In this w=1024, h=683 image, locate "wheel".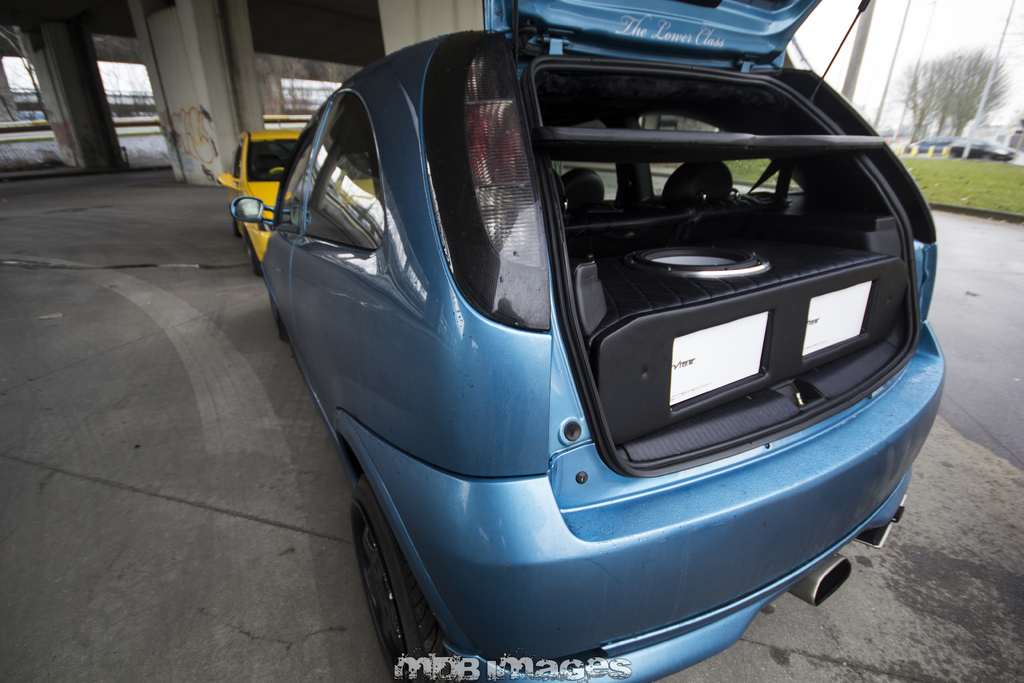
Bounding box: <region>342, 488, 424, 682</region>.
